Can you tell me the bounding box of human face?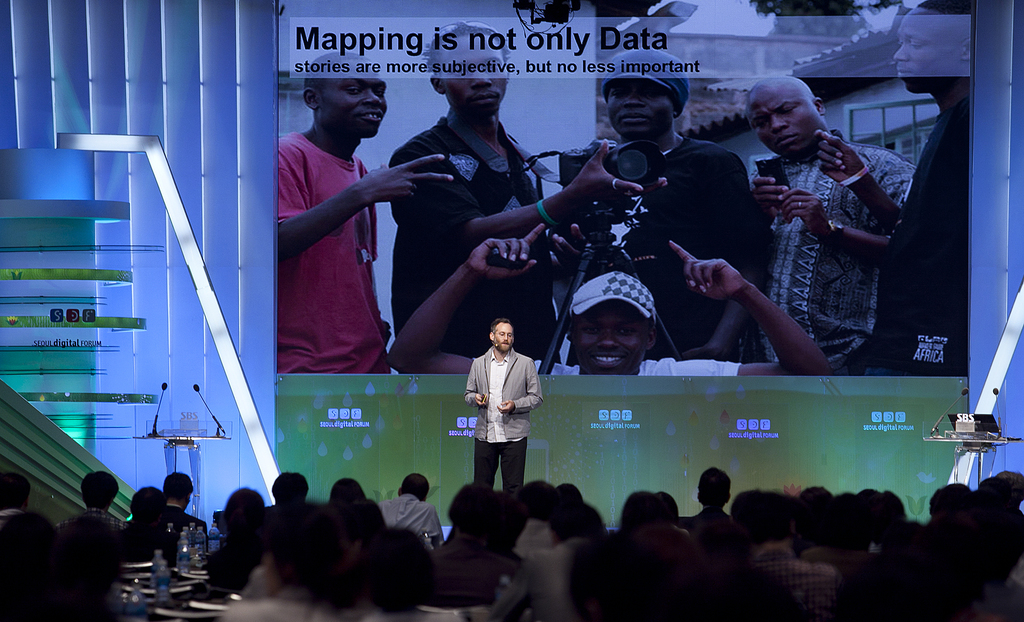
crop(616, 75, 673, 138).
